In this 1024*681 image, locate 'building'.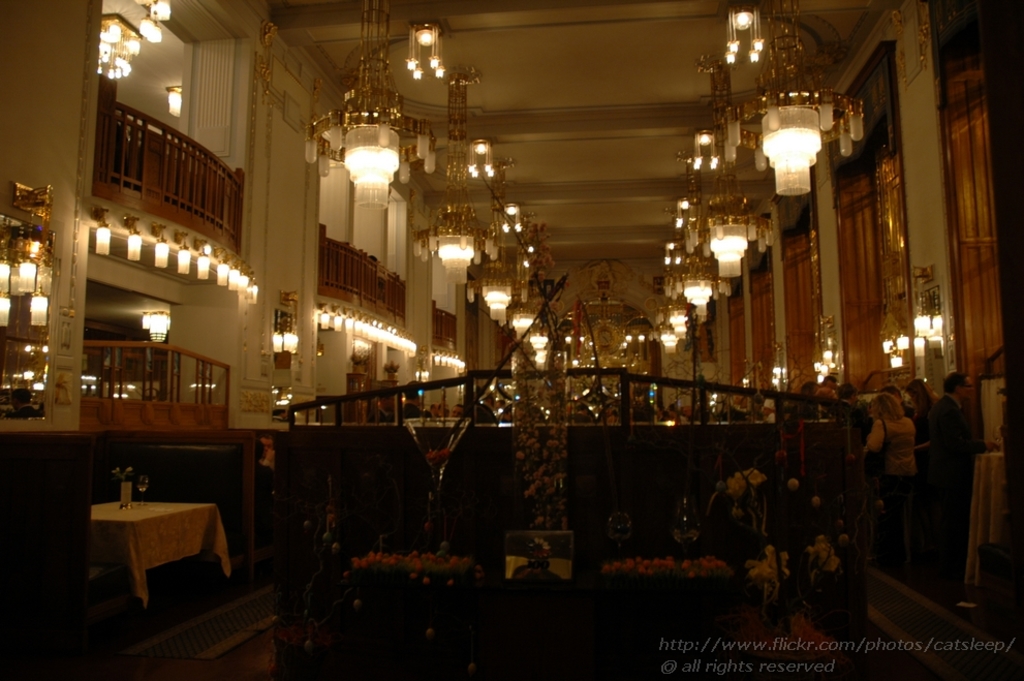
Bounding box: [left=0, top=0, right=1023, bottom=680].
